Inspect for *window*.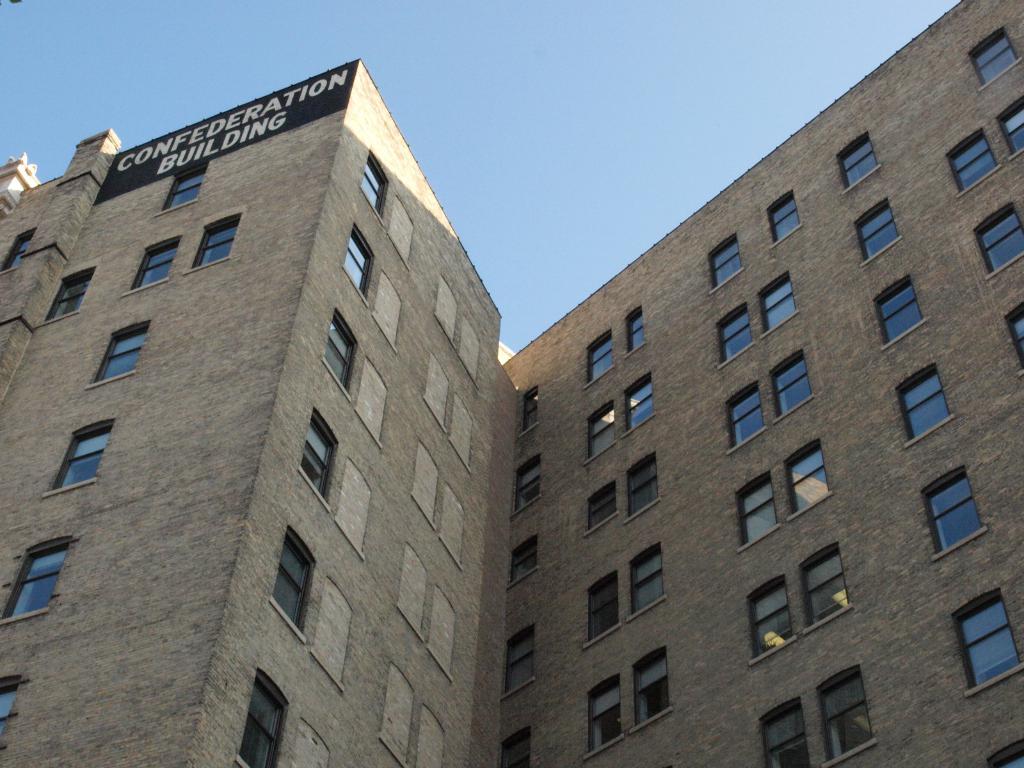
Inspection: x1=865, y1=271, x2=928, y2=351.
